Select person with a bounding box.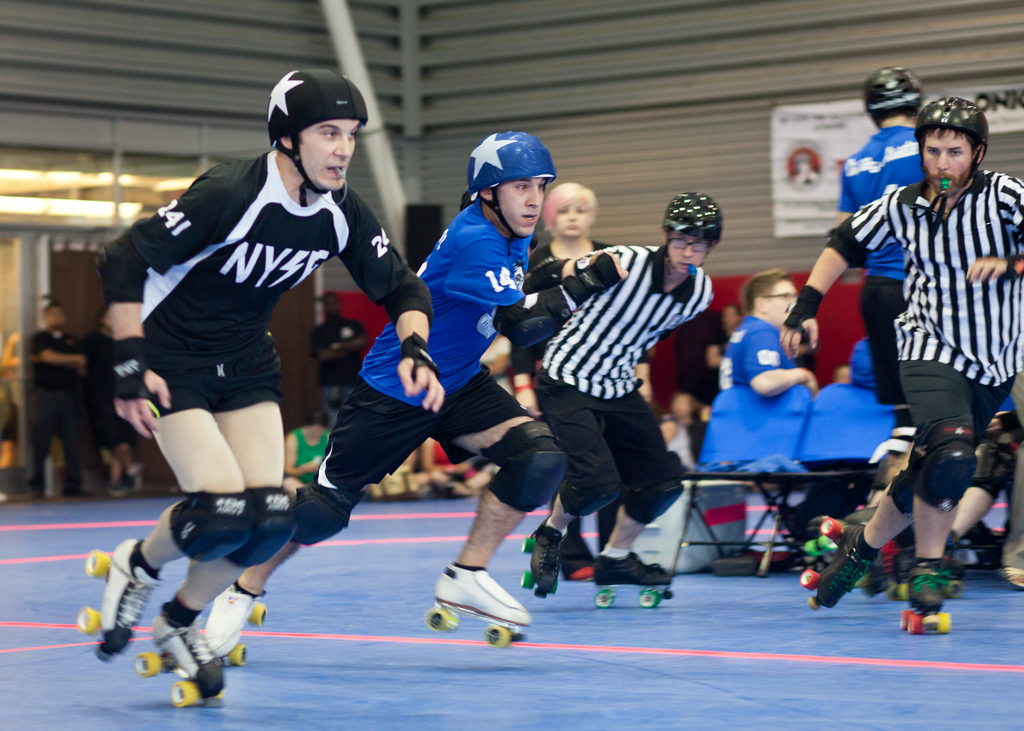
[x1=500, y1=182, x2=726, y2=608].
